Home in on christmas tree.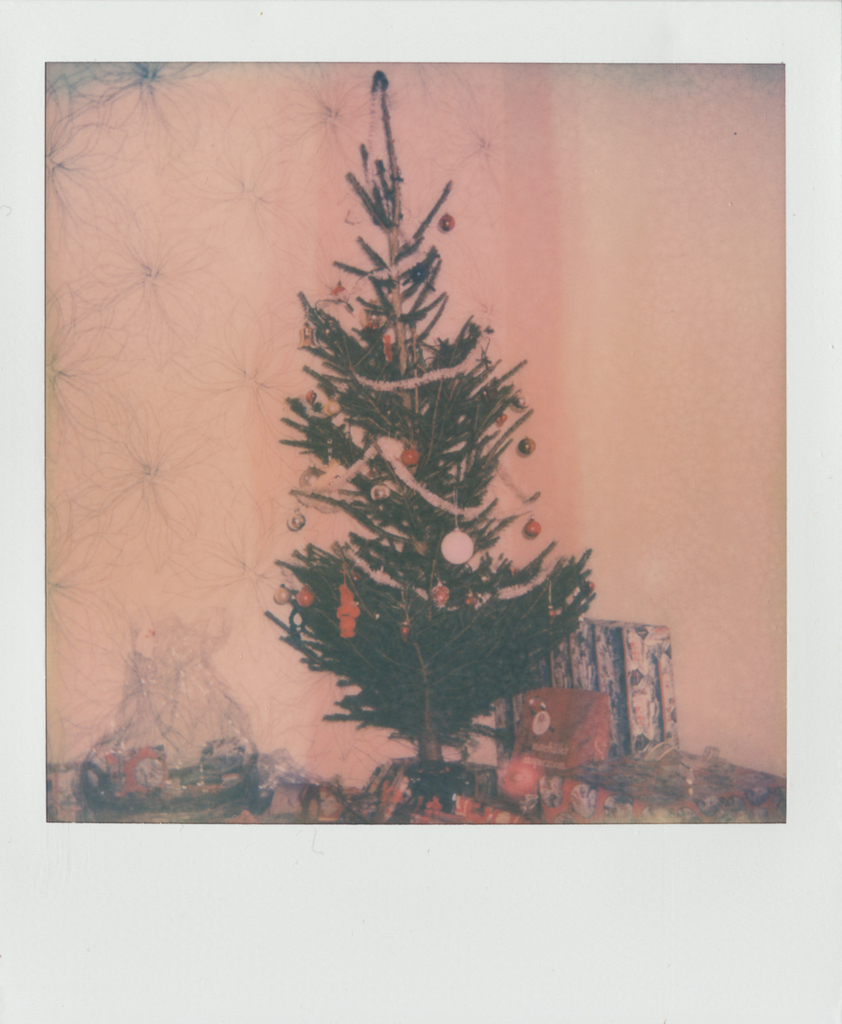
Homed in at (280,78,595,774).
